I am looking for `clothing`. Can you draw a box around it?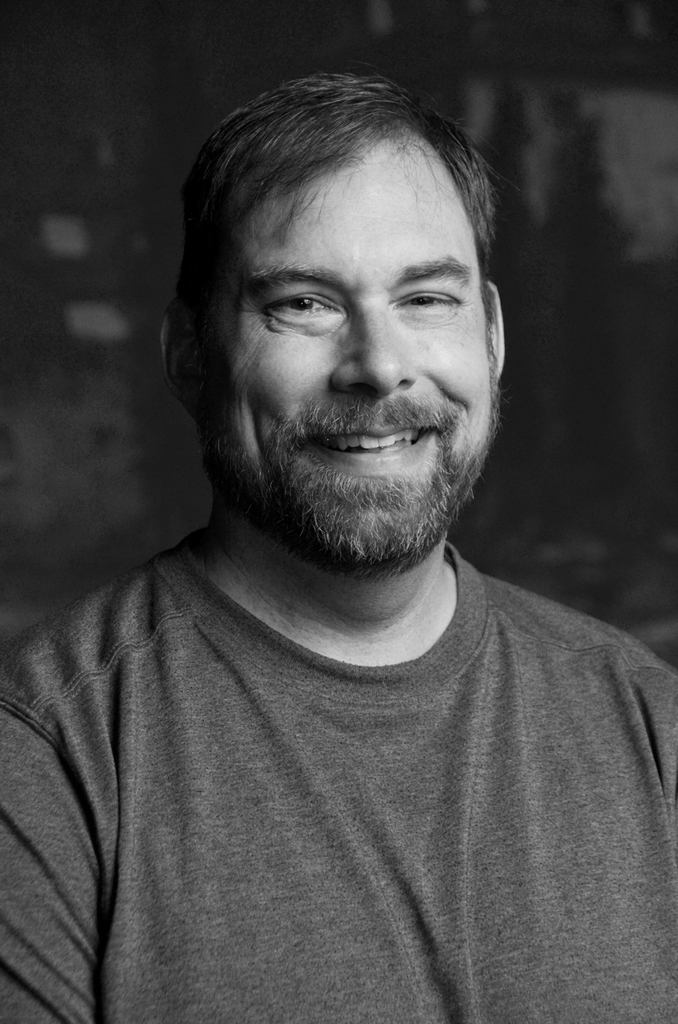
Sure, the bounding box is rect(45, 550, 660, 1000).
